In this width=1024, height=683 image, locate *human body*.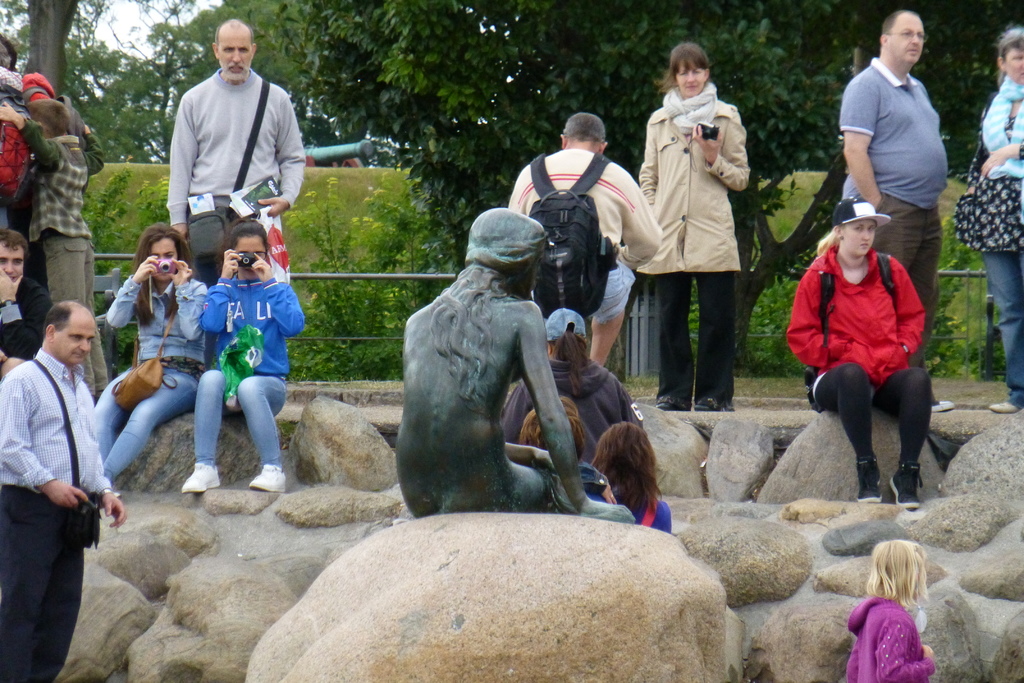
Bounding box: l=509, t=113, r=662, b=372.
